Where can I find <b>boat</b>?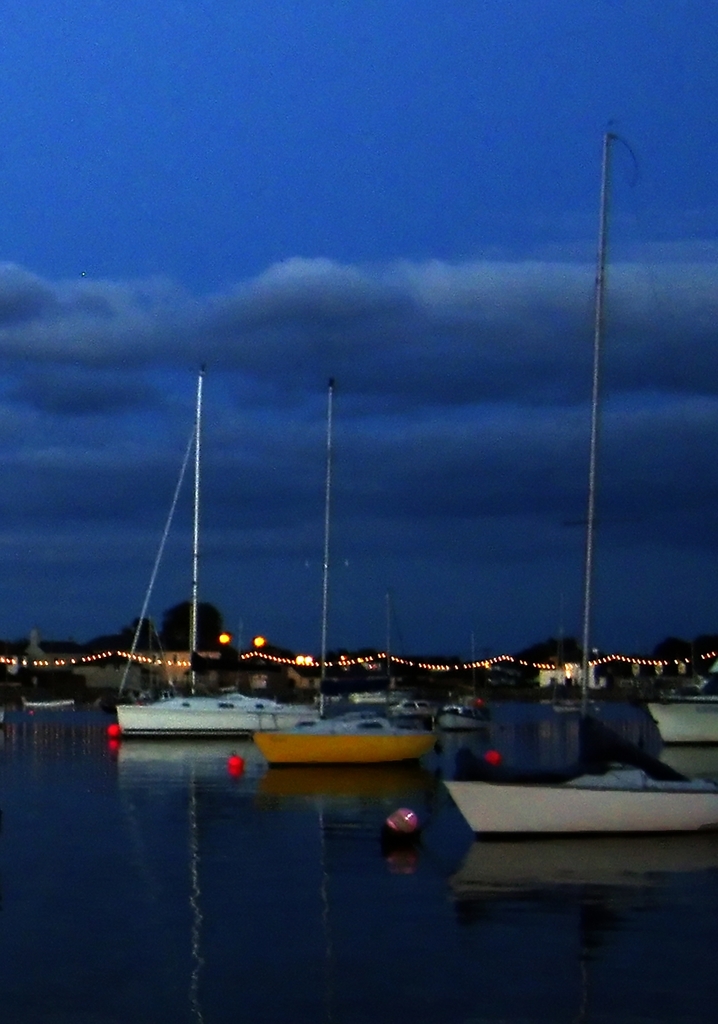
You can find it at left=362, top=582, right=433, bottom=714.
